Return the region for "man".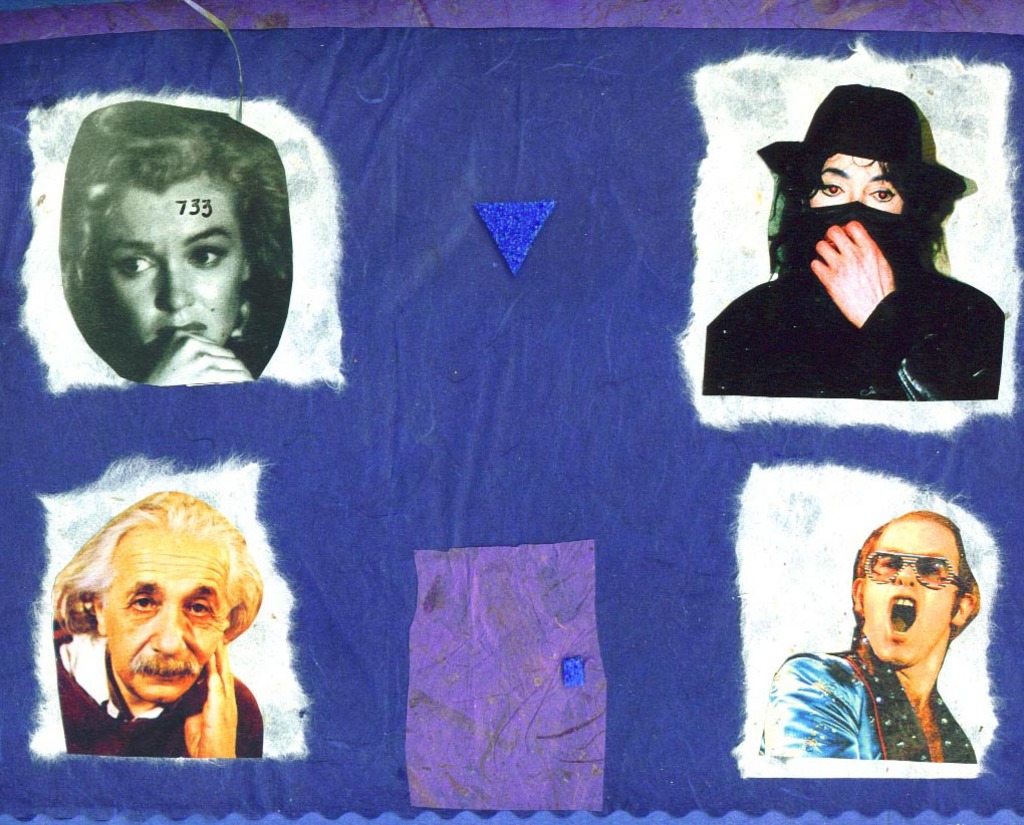
detection(46, 486, 270, 758).
